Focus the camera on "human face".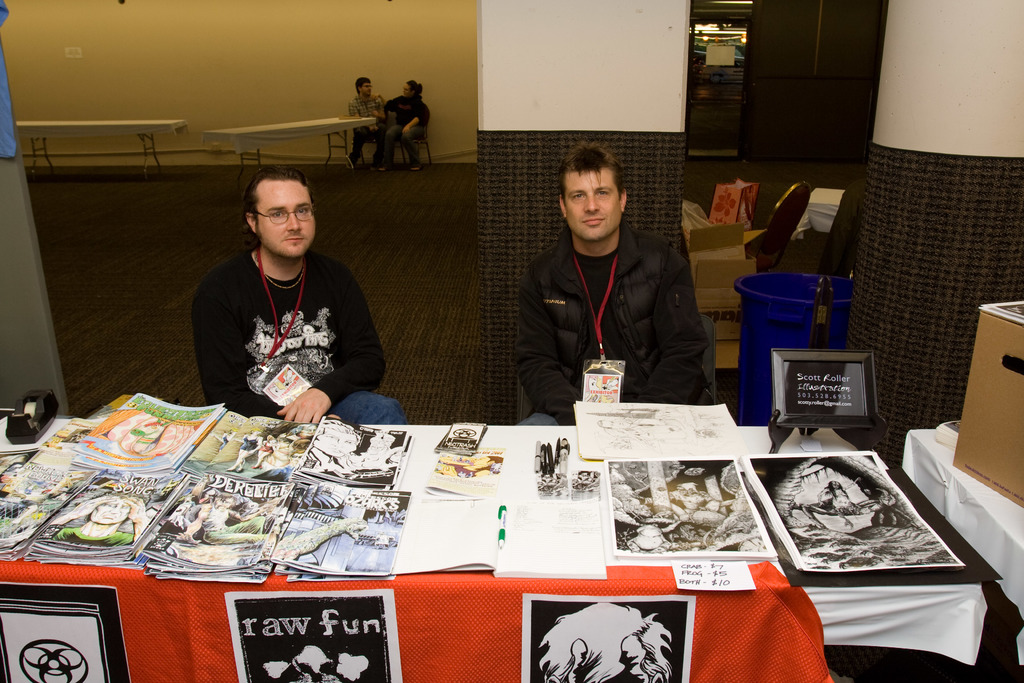
Focus region: <box>317,425,356,457</box>.
